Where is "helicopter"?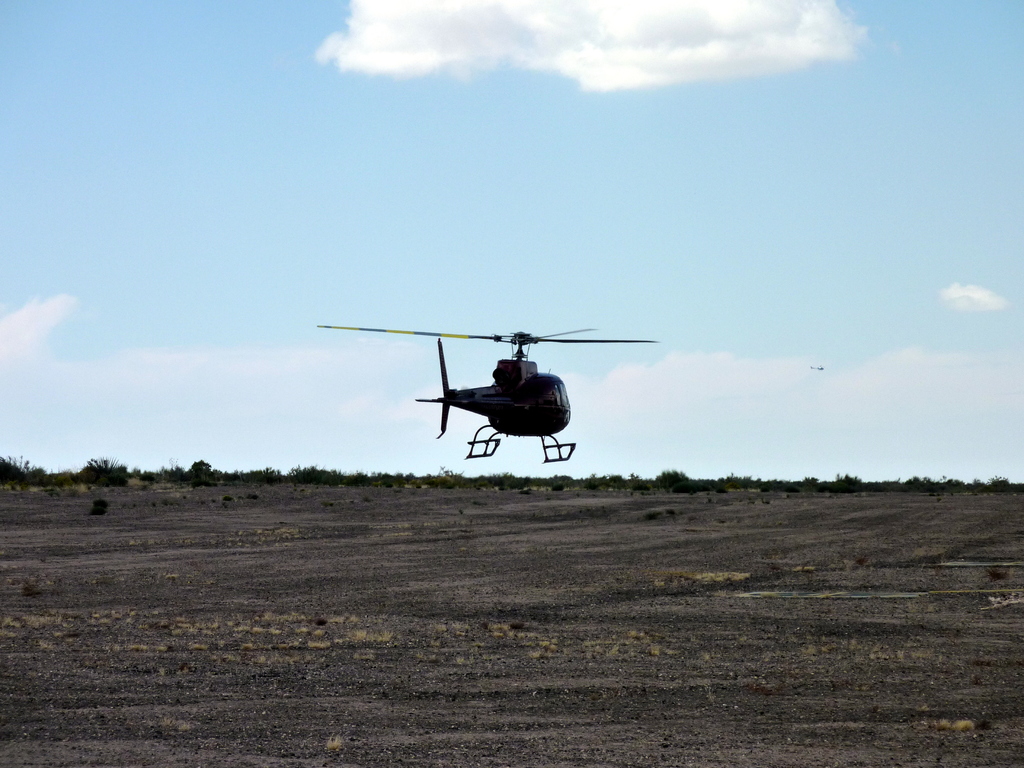
808:363:826:371.
